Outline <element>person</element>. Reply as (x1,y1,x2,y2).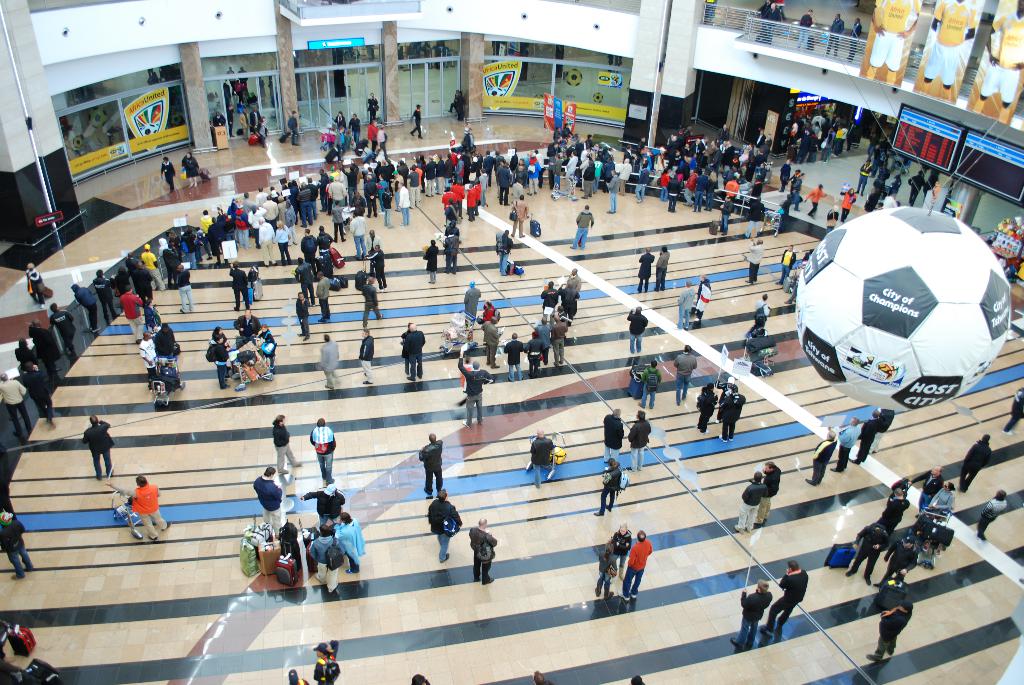
(449,91,467,120).
